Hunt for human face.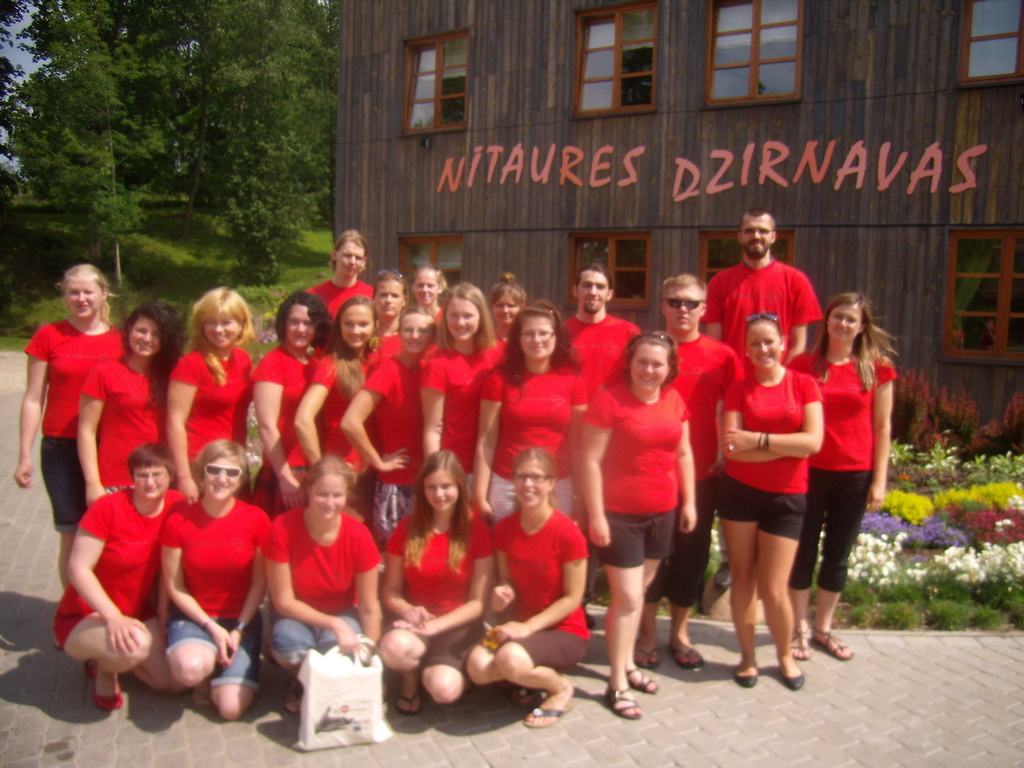
Hunted down at 309 473 349 521.
